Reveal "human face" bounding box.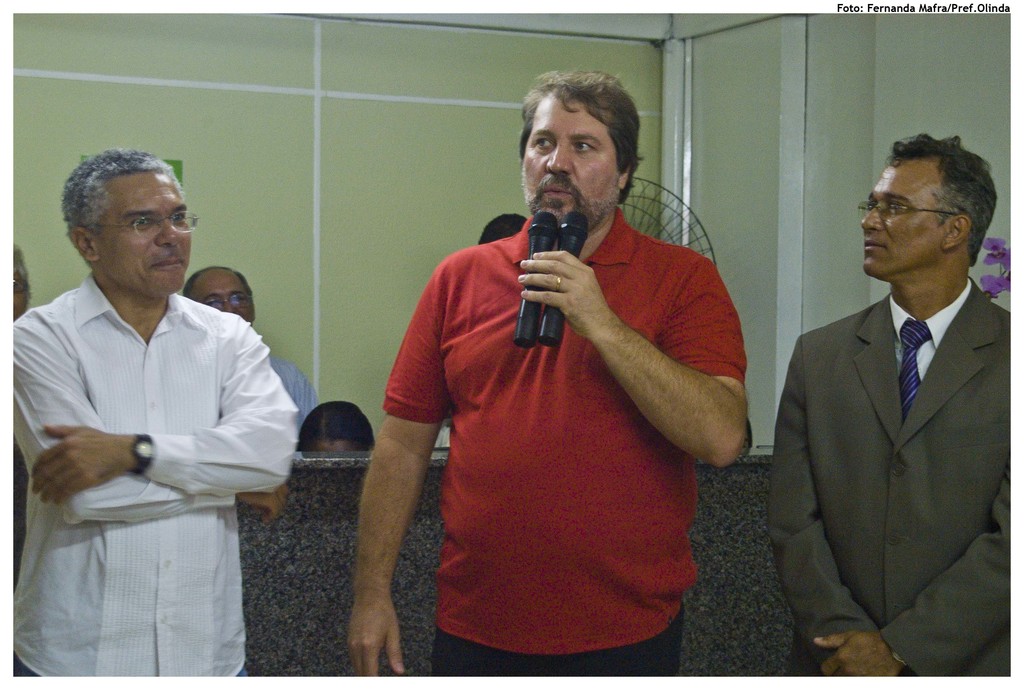
Revealed: select_region(101, 166, 195, 292).
